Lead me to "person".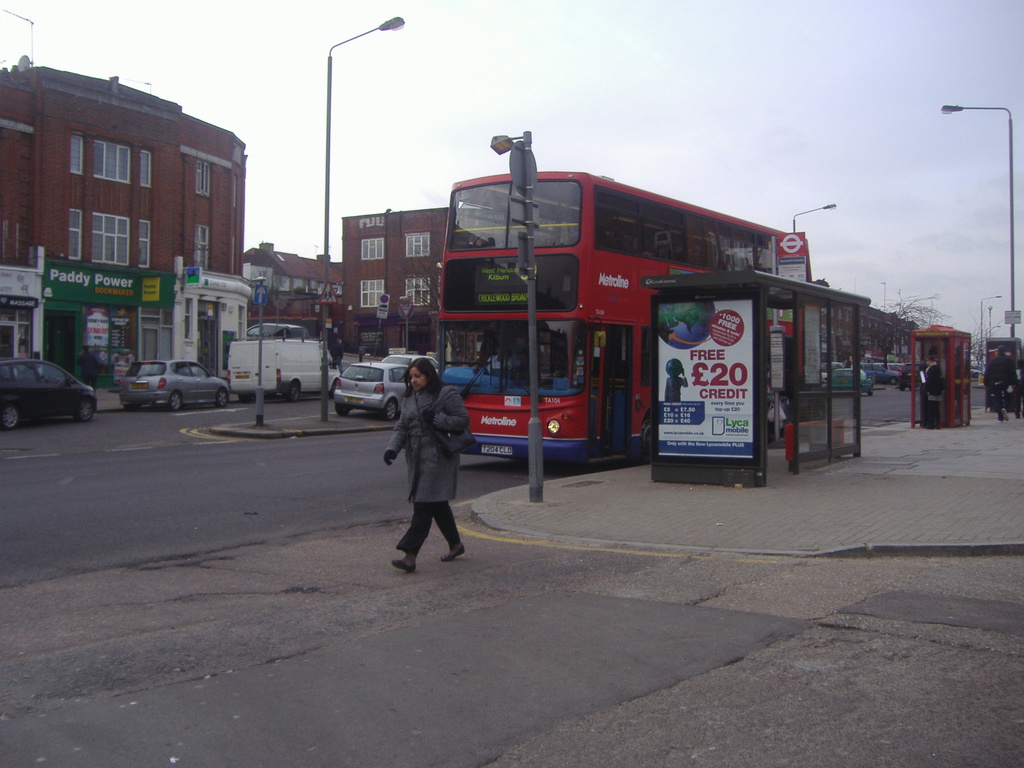
Lead to bbox=(918, 354, 944, 427).
